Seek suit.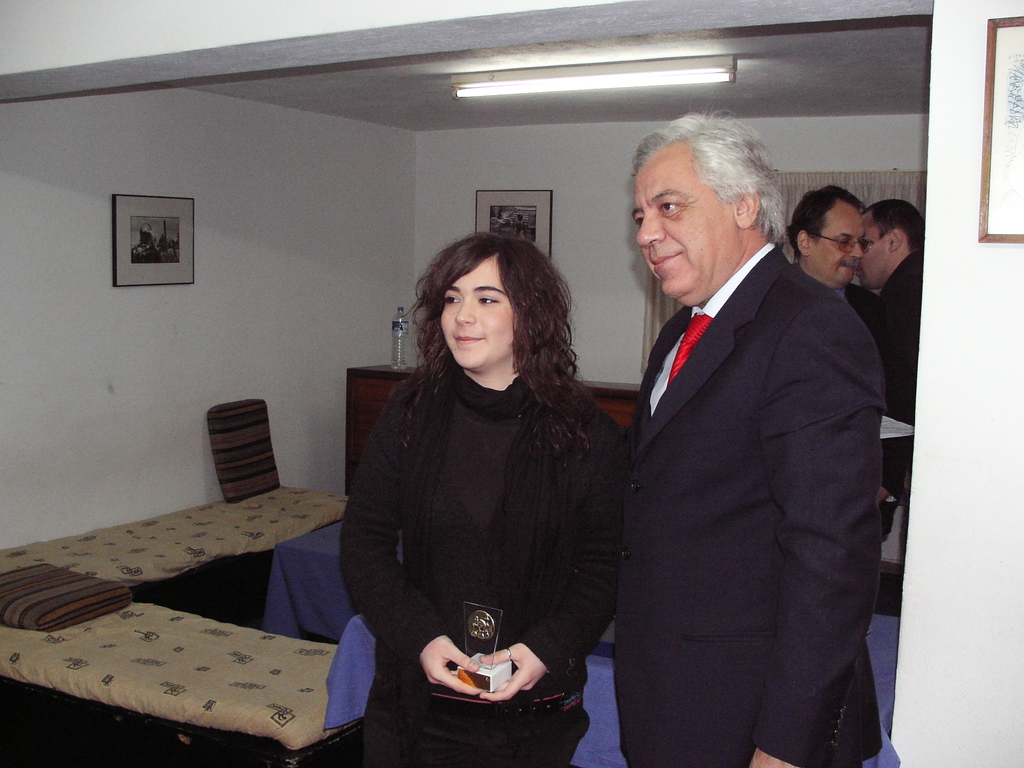
(x1=784, y1=265, x2=916, y2=544).
